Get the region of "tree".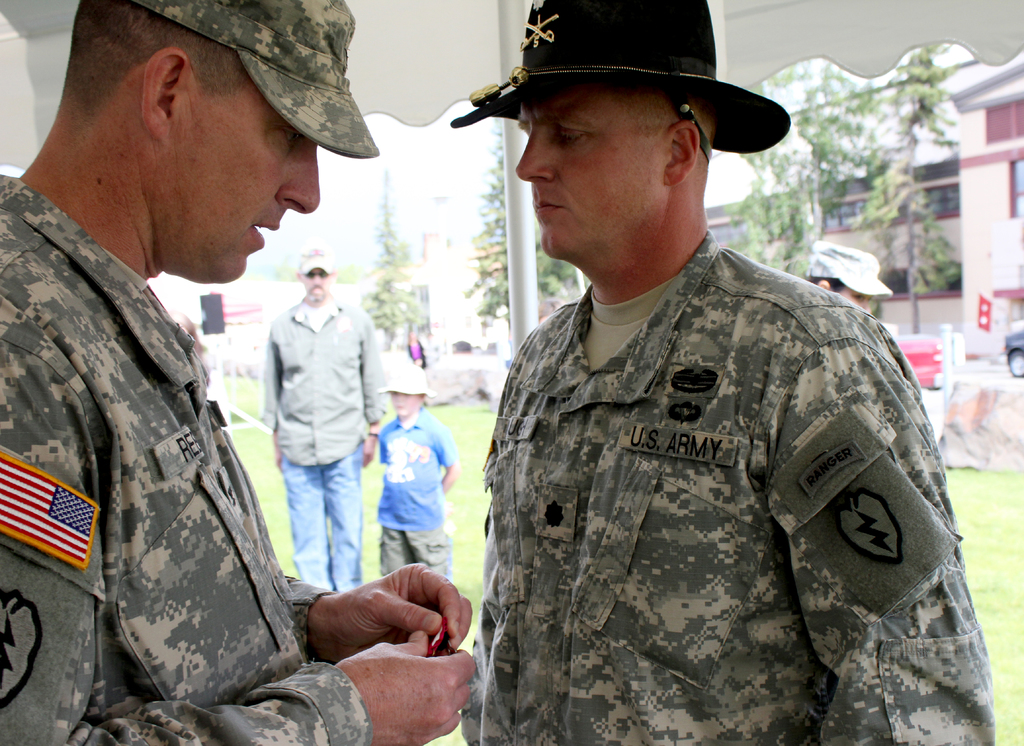
bbox=[472, 102, 580, 344].
